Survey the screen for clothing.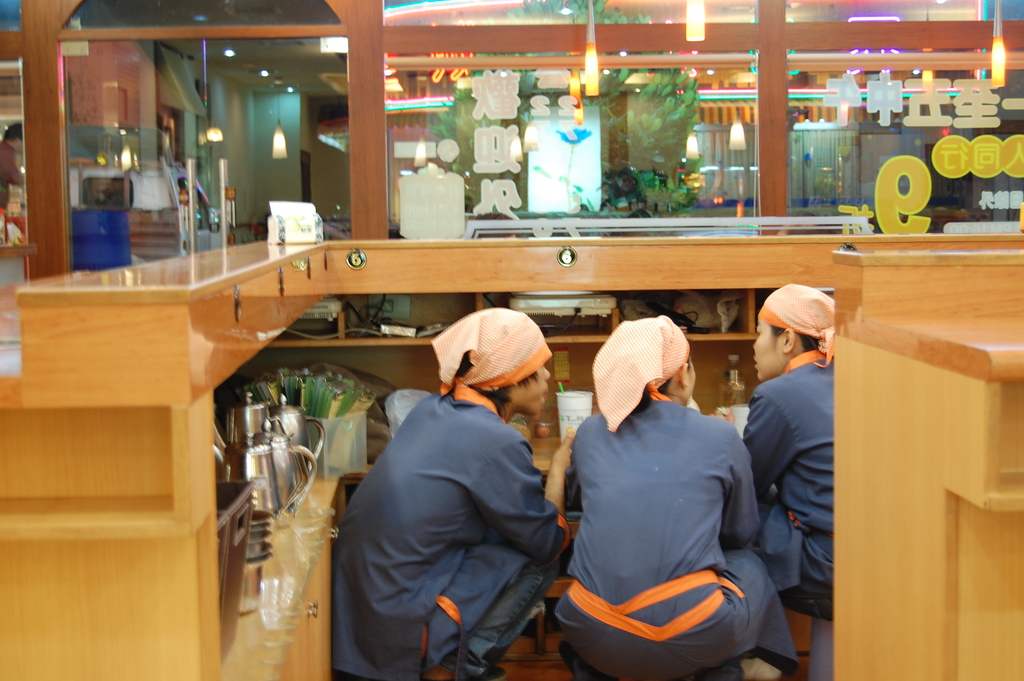
Survey found: (x1=553, y1=398, x2=801, y2=680).
